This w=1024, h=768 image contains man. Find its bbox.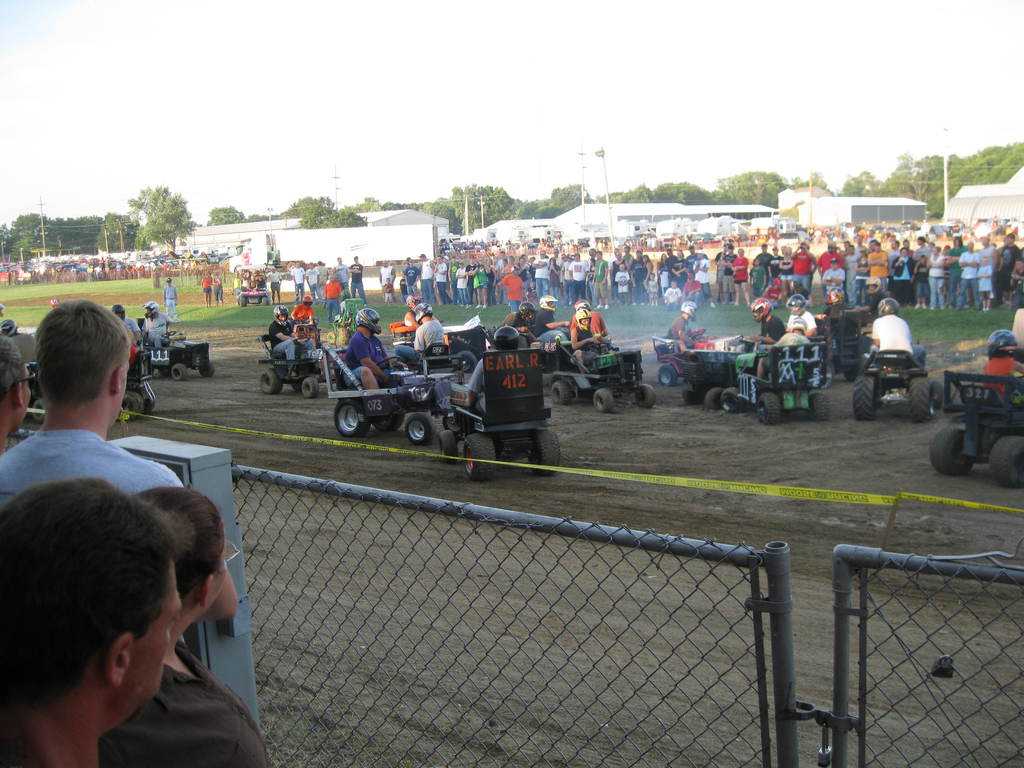
(left=405, top=294, right=422, bottom=325).
